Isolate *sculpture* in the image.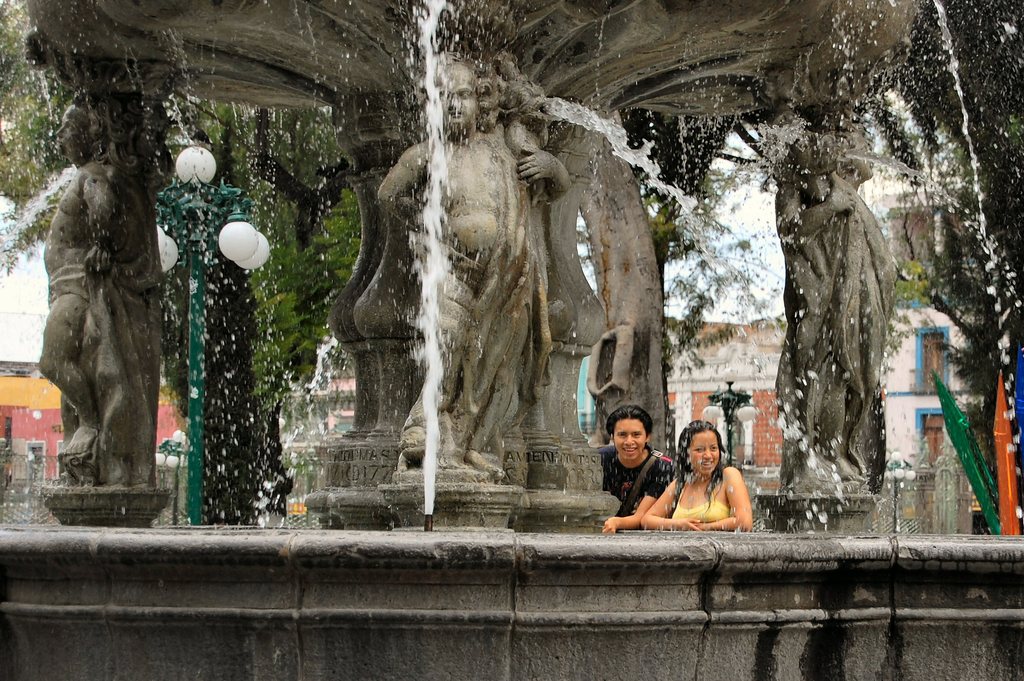
Isolated region: bbox=[36, 133, 179, 524].
